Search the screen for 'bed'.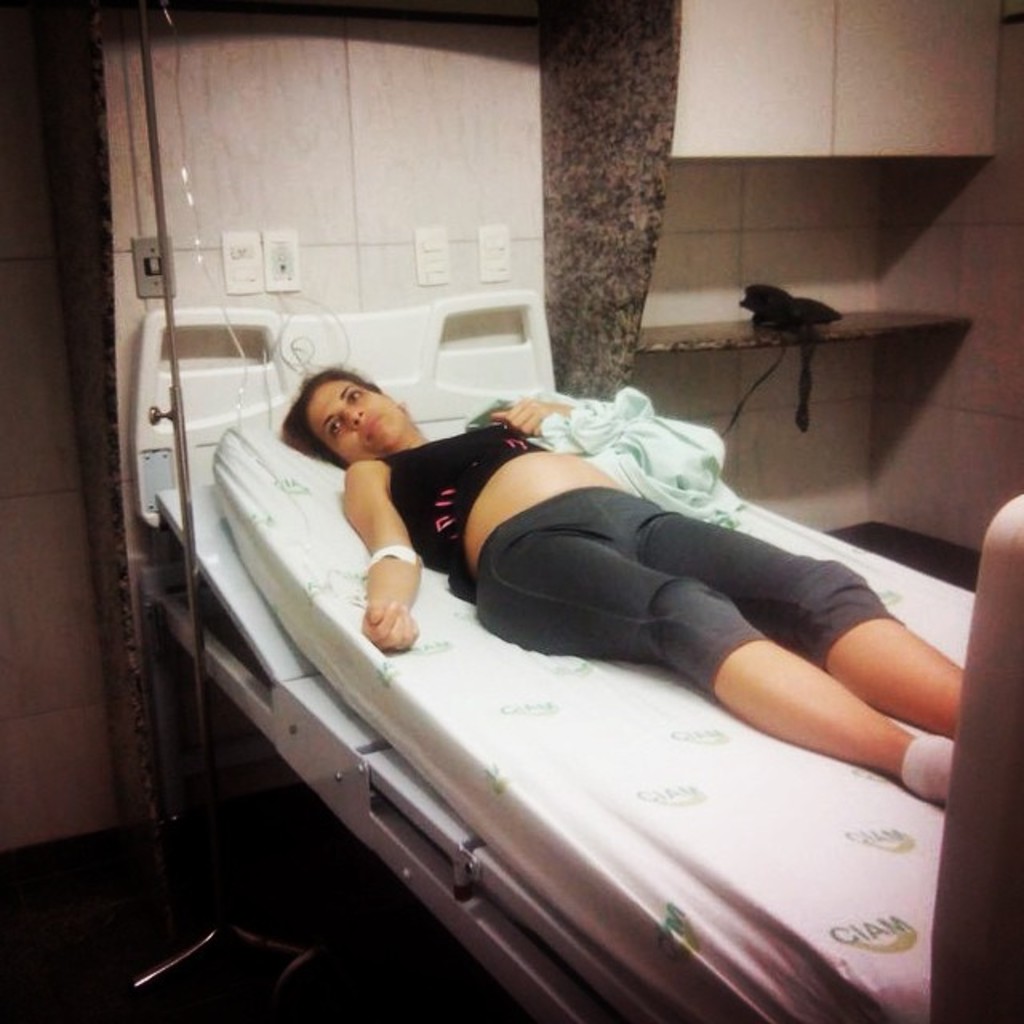
Found at rect(46, 222, 936, 1023).
